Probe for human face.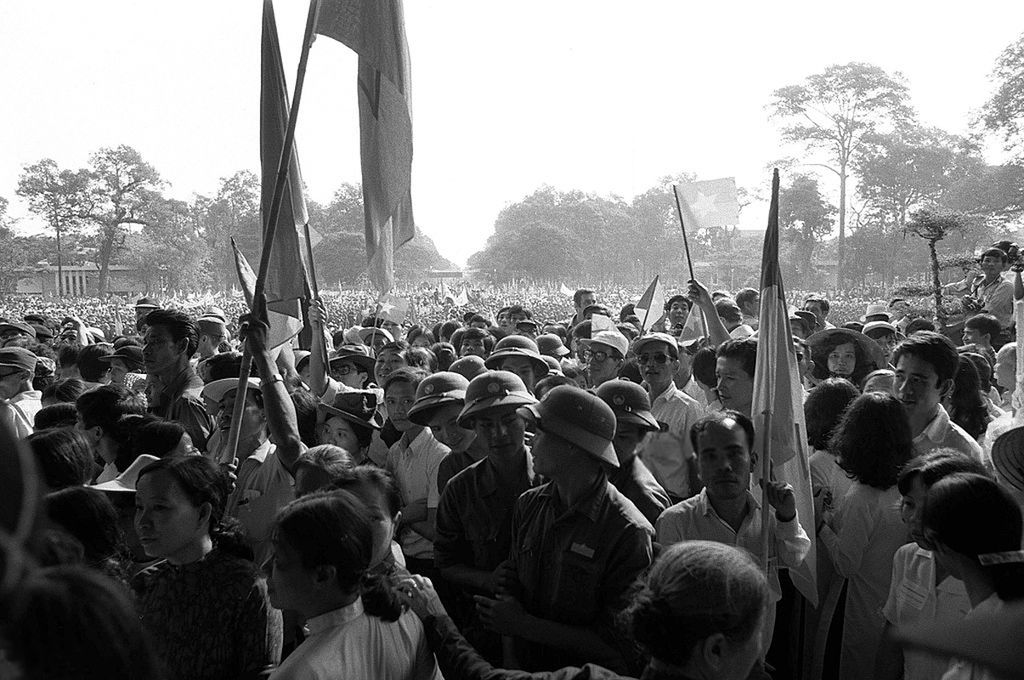
Probe result: (710, 294, 724, 303).
